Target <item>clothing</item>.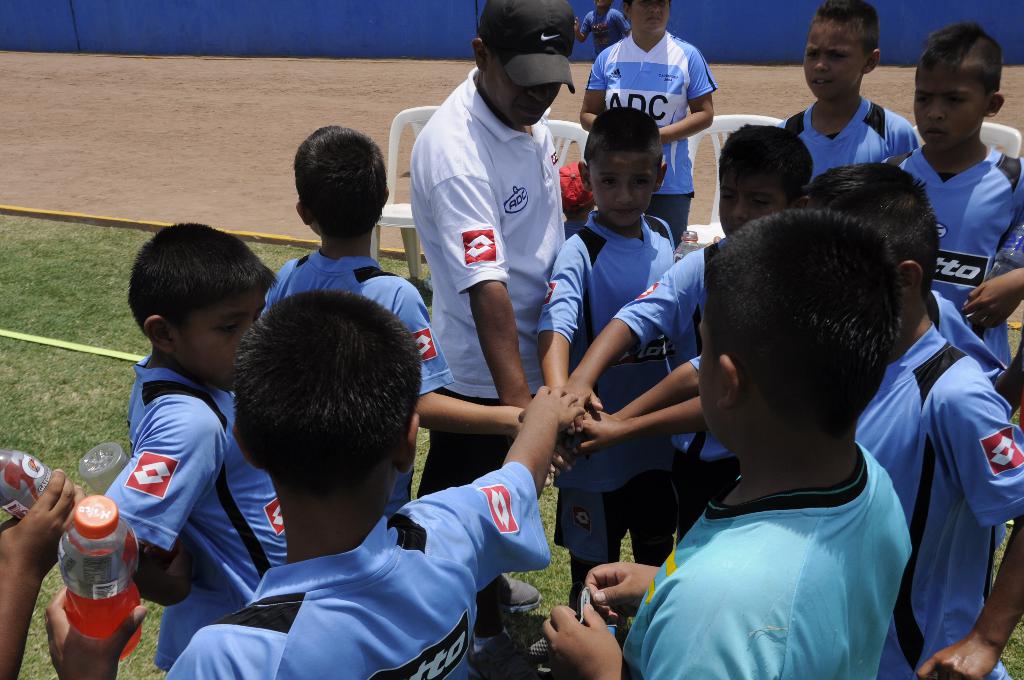
Target region: {"left": 121, "top": 362, "right": 310, "bottom": 678}.
